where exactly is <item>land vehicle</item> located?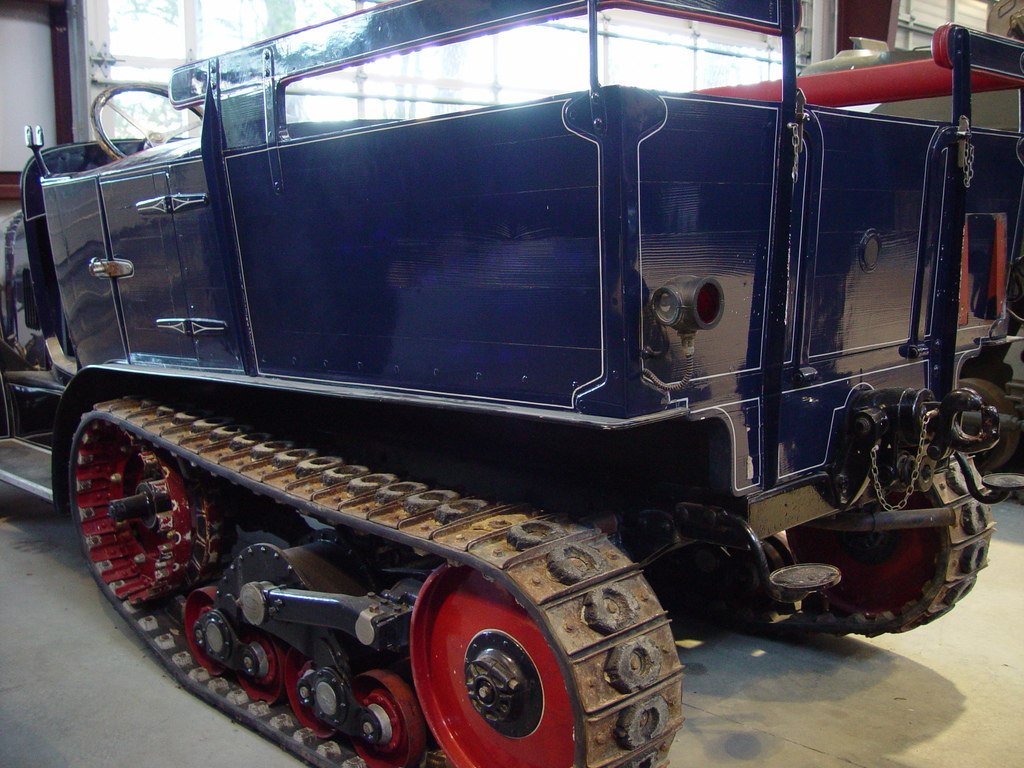
Its bounding box is select_region(12, 3, 993, 767).
